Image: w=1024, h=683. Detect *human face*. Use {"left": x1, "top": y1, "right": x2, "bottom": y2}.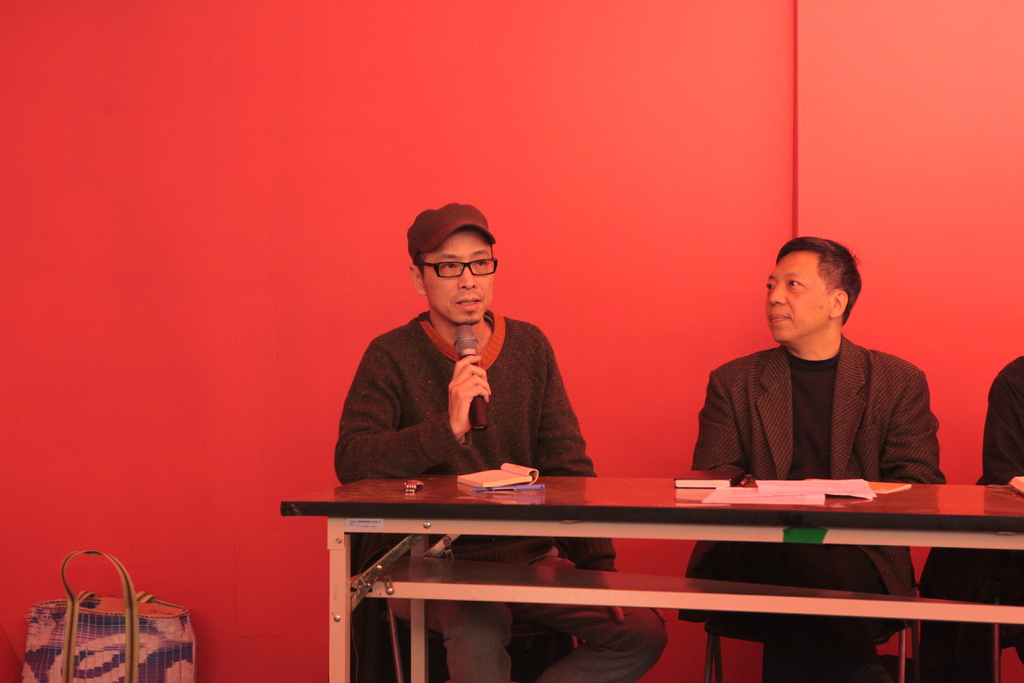
{"left": 423, "top": 231, "right": 495, "bottom": 325}.
